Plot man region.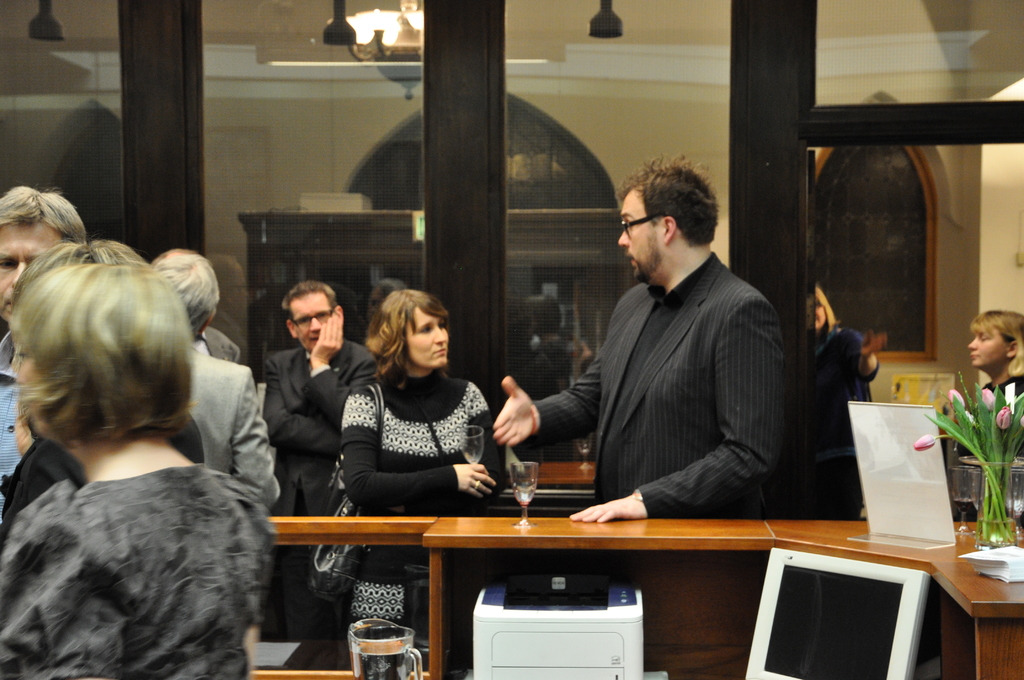
Plotted at (253,274,376,665).
